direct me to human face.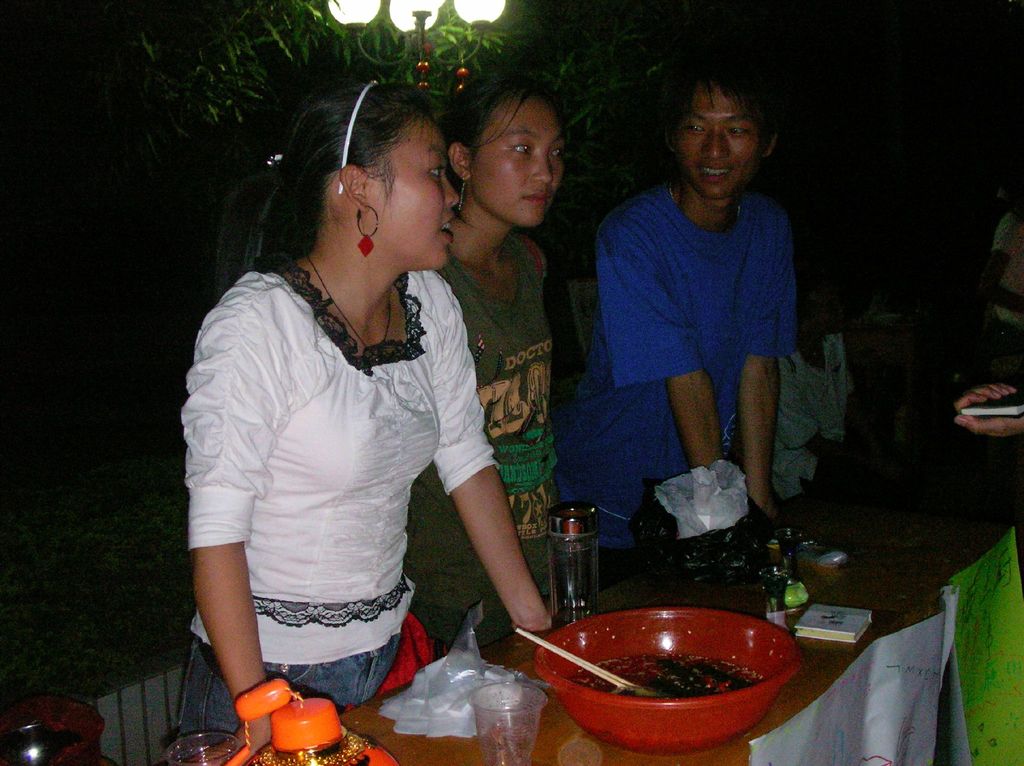
Direction: {"left": 374, "top": 116, "right": 459, "bottom": 272}.
